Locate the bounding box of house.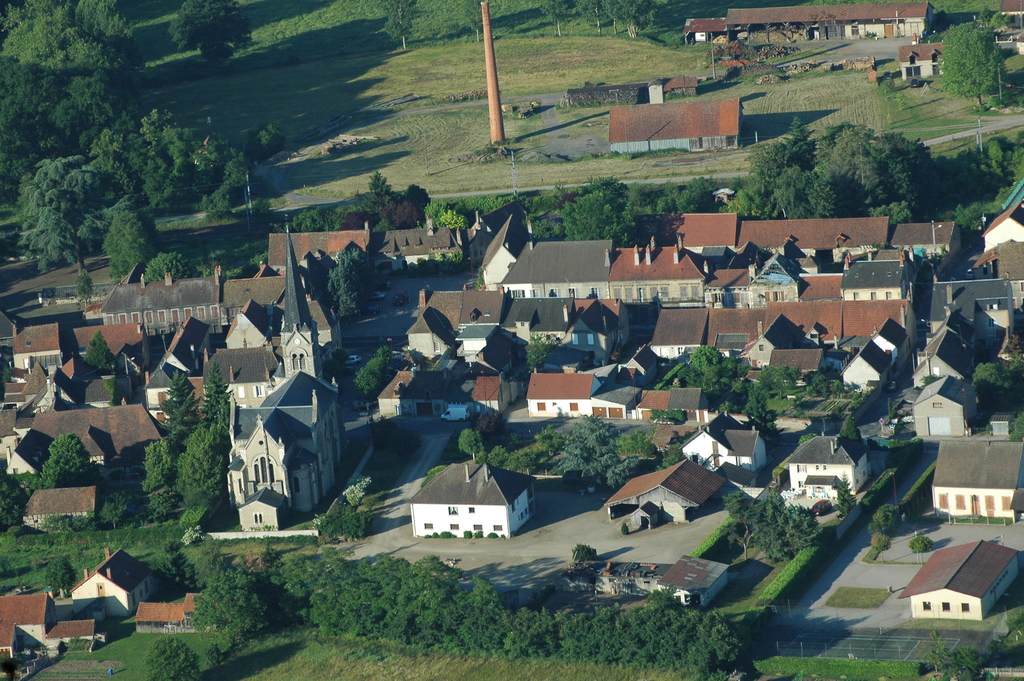
Bounding box: x1=31, y1=403, x2=170, y2=525.
